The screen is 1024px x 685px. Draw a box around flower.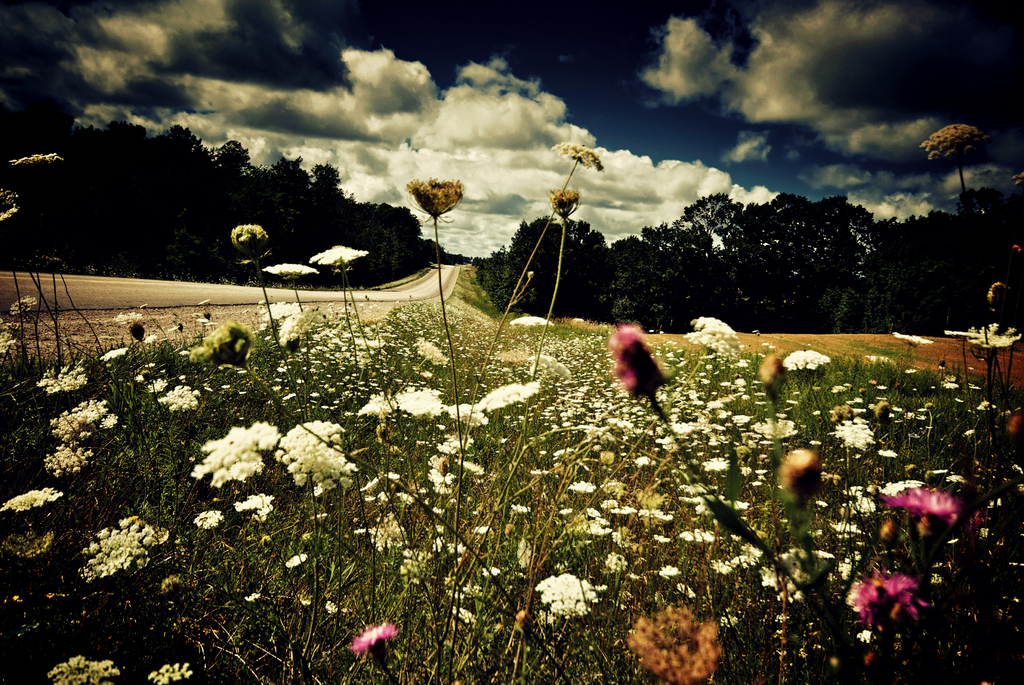
Rect(536, 571, 614, 620).
